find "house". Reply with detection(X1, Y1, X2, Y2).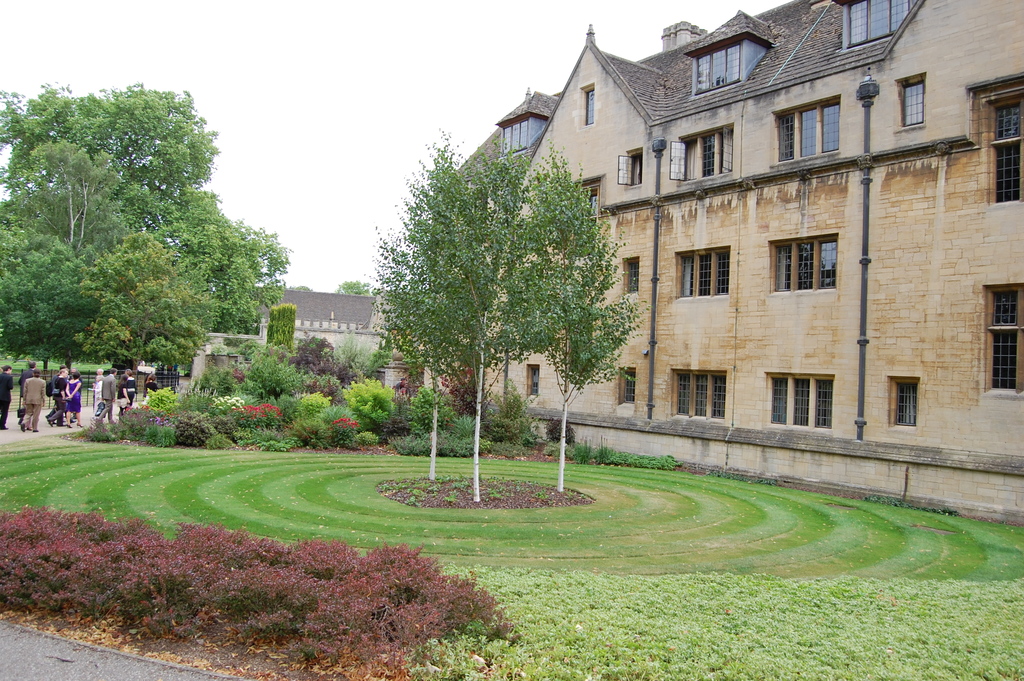
detection(424, 81, 579, 409).
